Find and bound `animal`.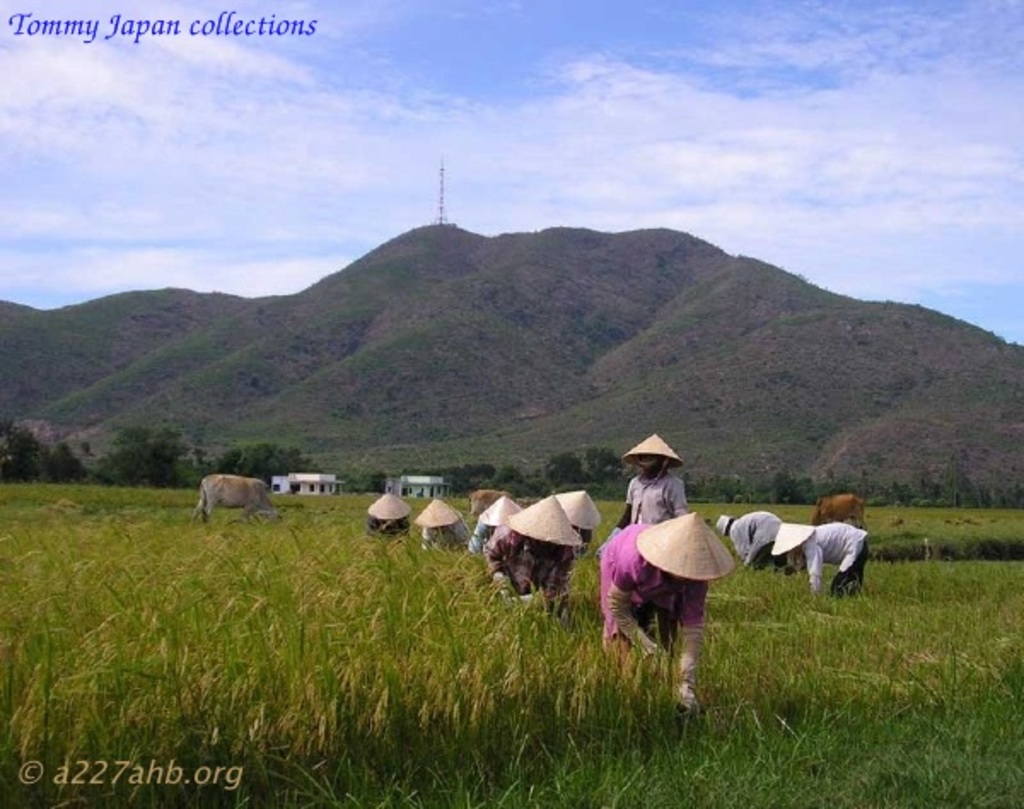
Bound: [811, 493, 865, 529].
